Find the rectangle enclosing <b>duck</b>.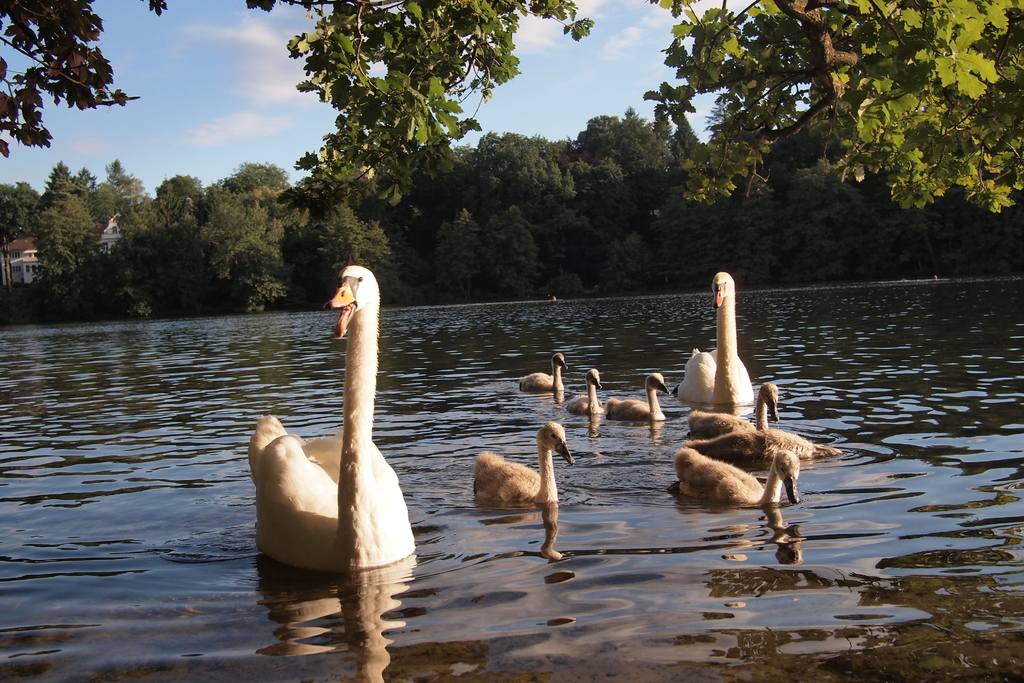
{"x1": 472, "y1": 420, "x2": 579, "y2": 504}.
